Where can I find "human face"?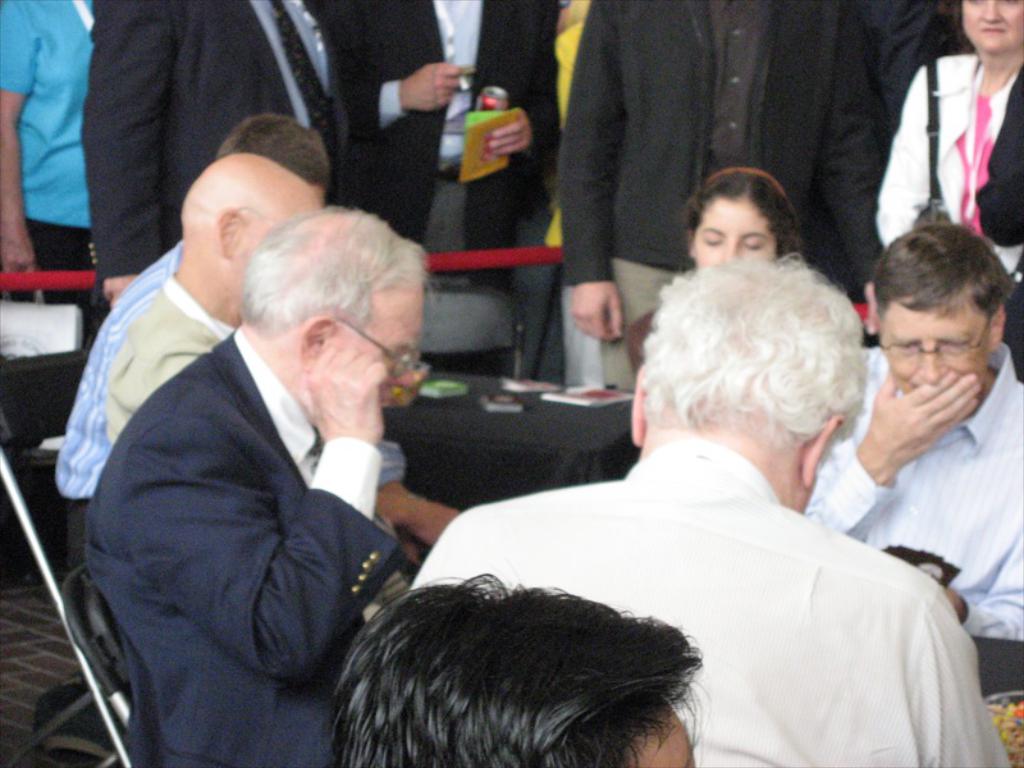
You can find it at bbox=(646, 709, 694, 767).
